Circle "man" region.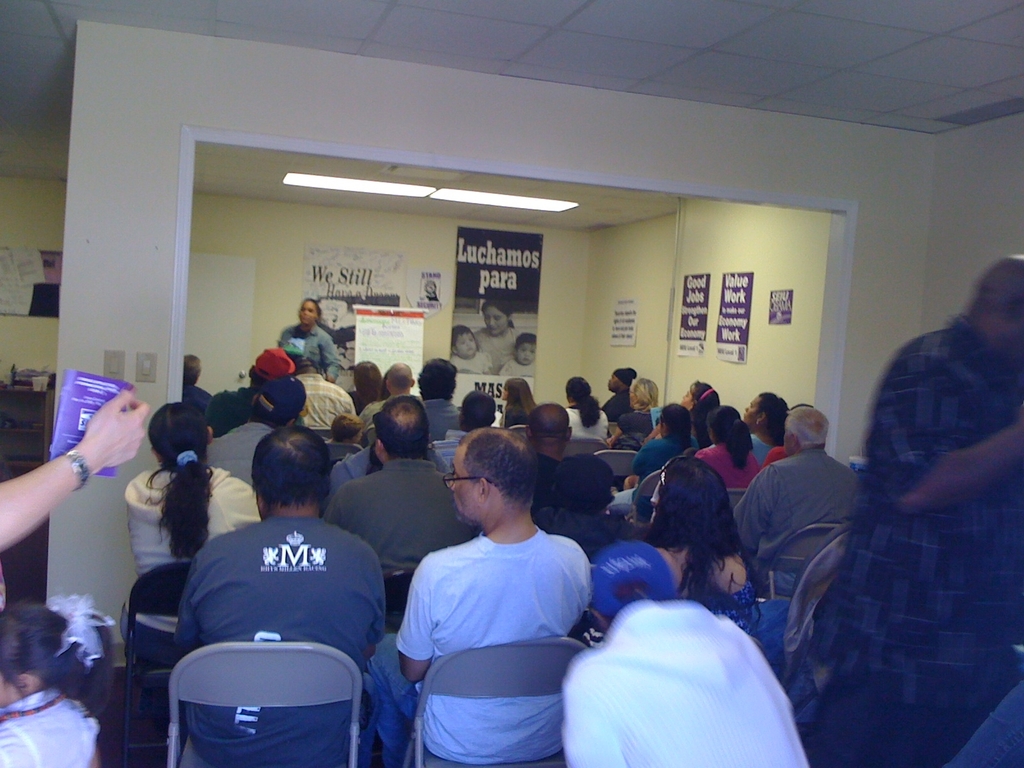
Region: {"x1": 170, "y1": 422, "x2": 387, "y2": 767}.
